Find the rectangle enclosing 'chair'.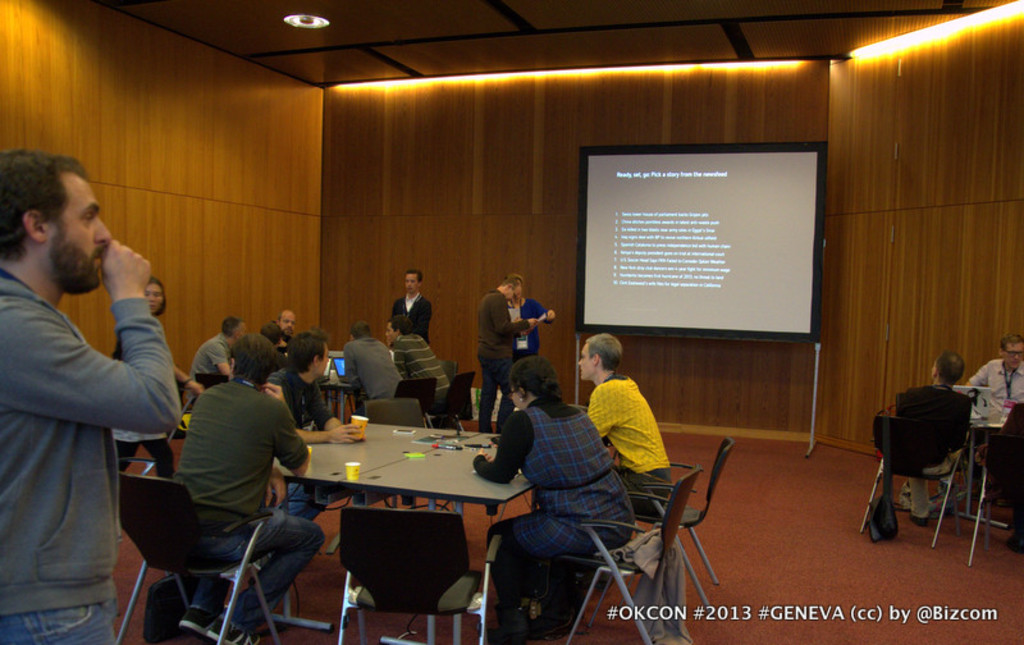
[left=338, top=503, right=495, bottom=644].
